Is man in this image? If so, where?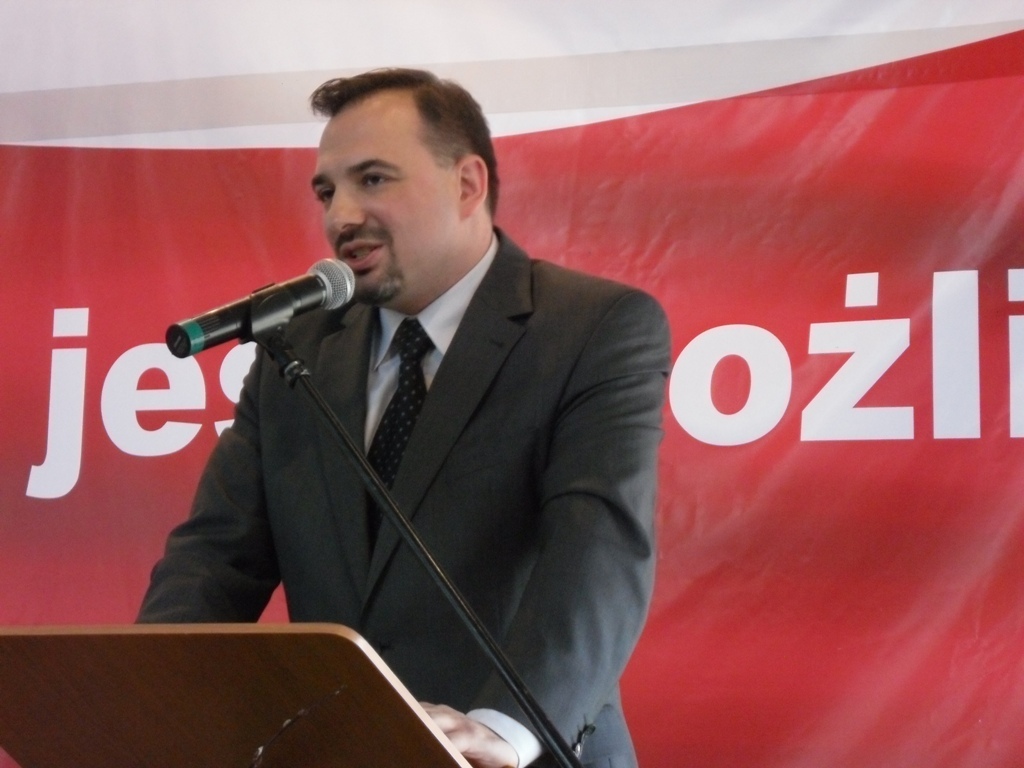
Yes, at bbox=[123, 84, 668, 729].
